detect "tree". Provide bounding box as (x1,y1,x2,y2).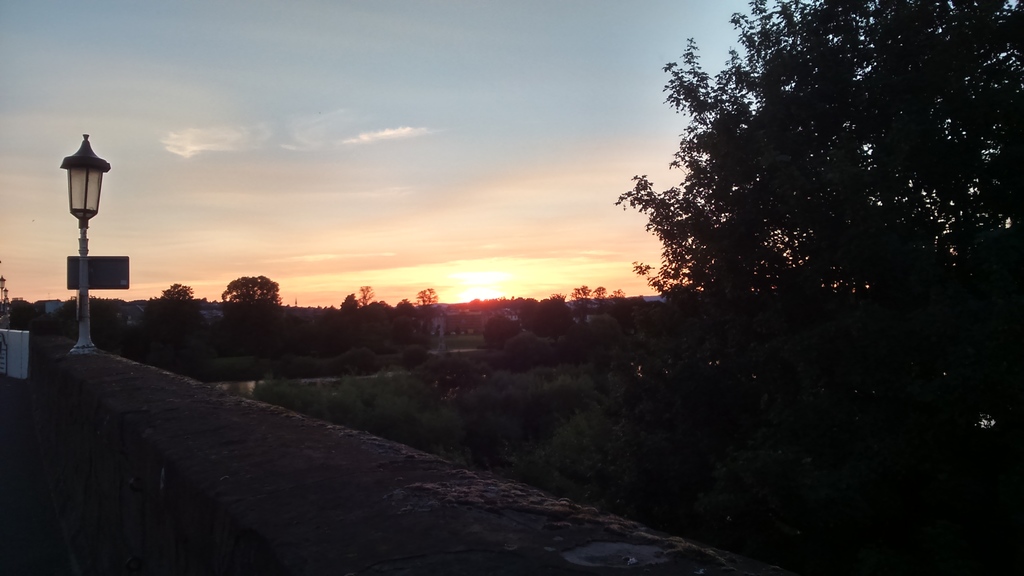
(612,0,1023,575).
